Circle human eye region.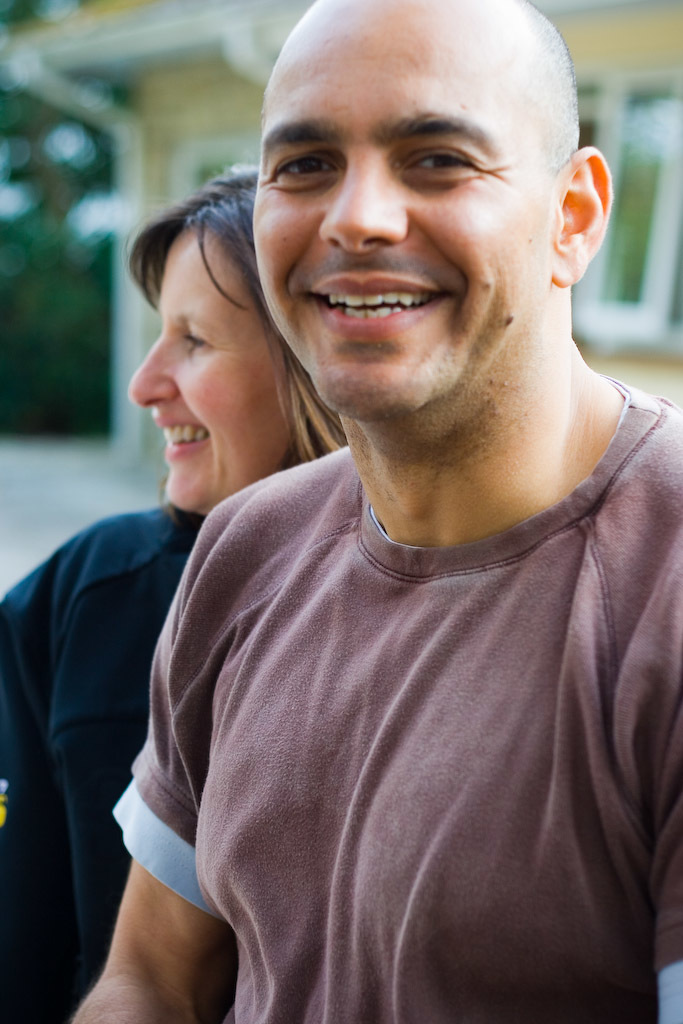
Region: BBox(399, 135, 486, 187).
